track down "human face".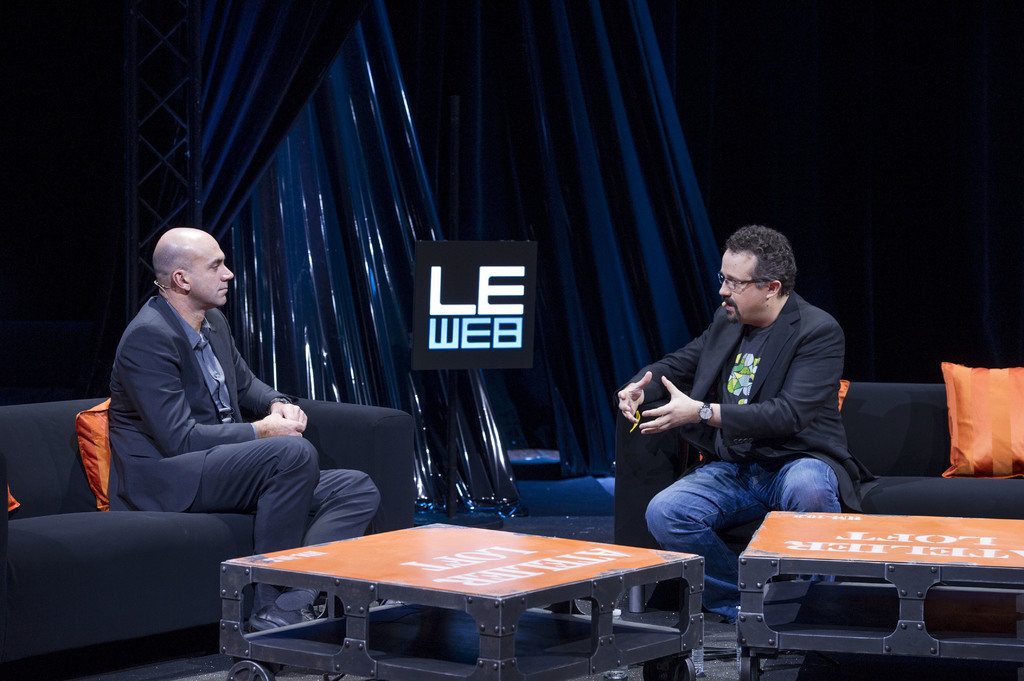
Tracked to locate(191, 233, 235, 301).
